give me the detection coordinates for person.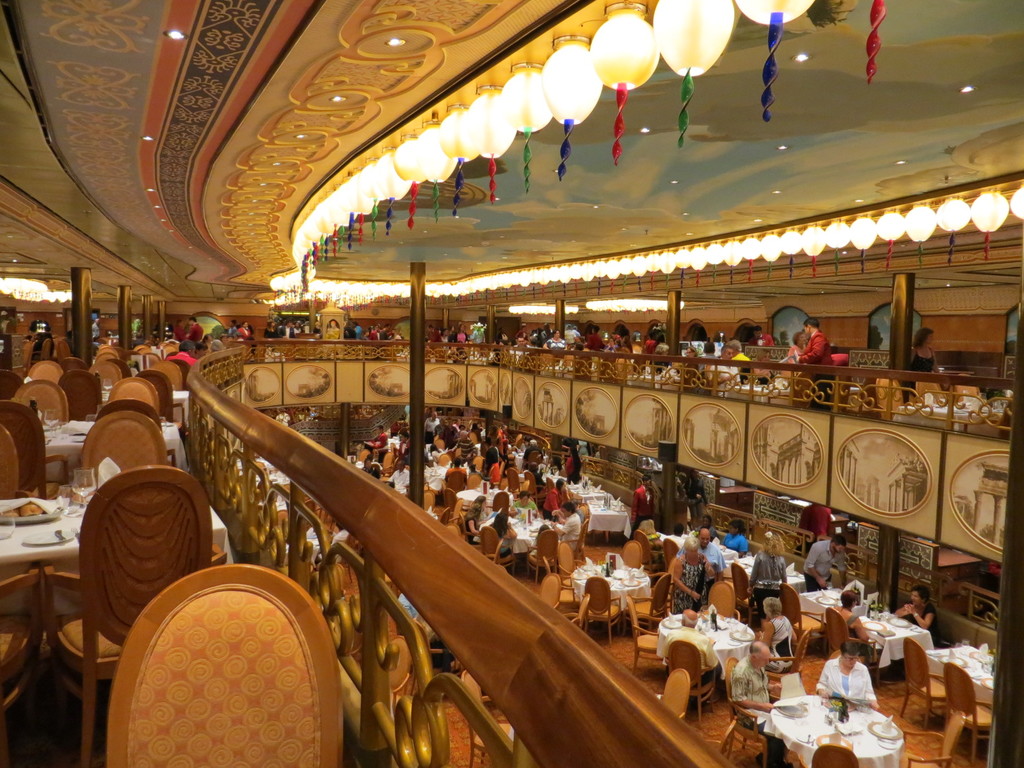
pyautogui.locateOnScreen(371, 324, 381, 341).
